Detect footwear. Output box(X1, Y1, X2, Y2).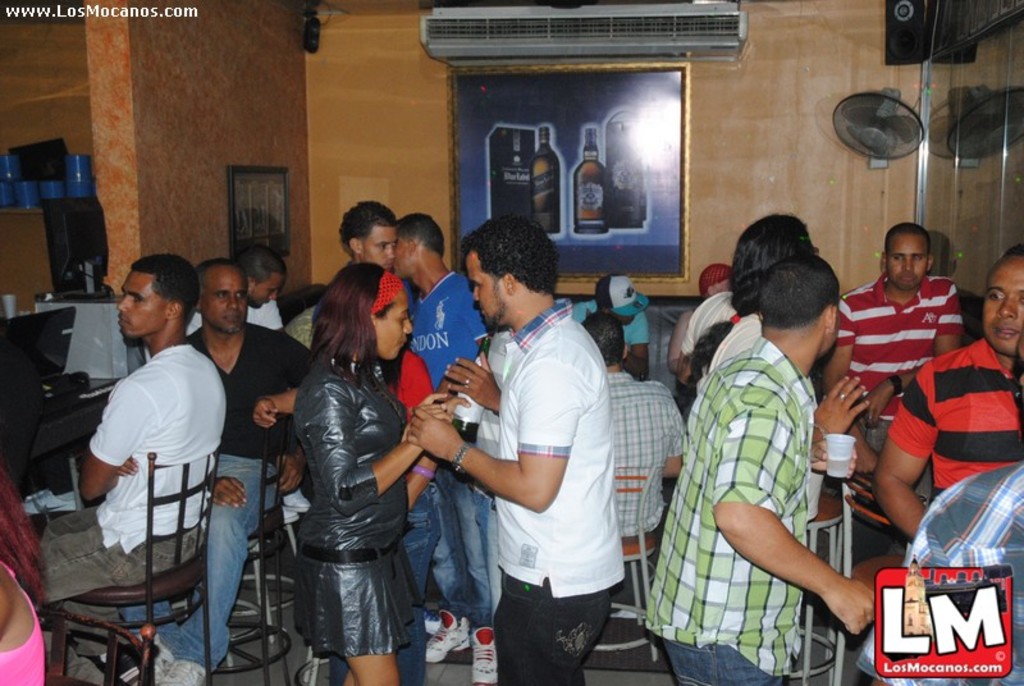
box(470, 627, 494, 685).
